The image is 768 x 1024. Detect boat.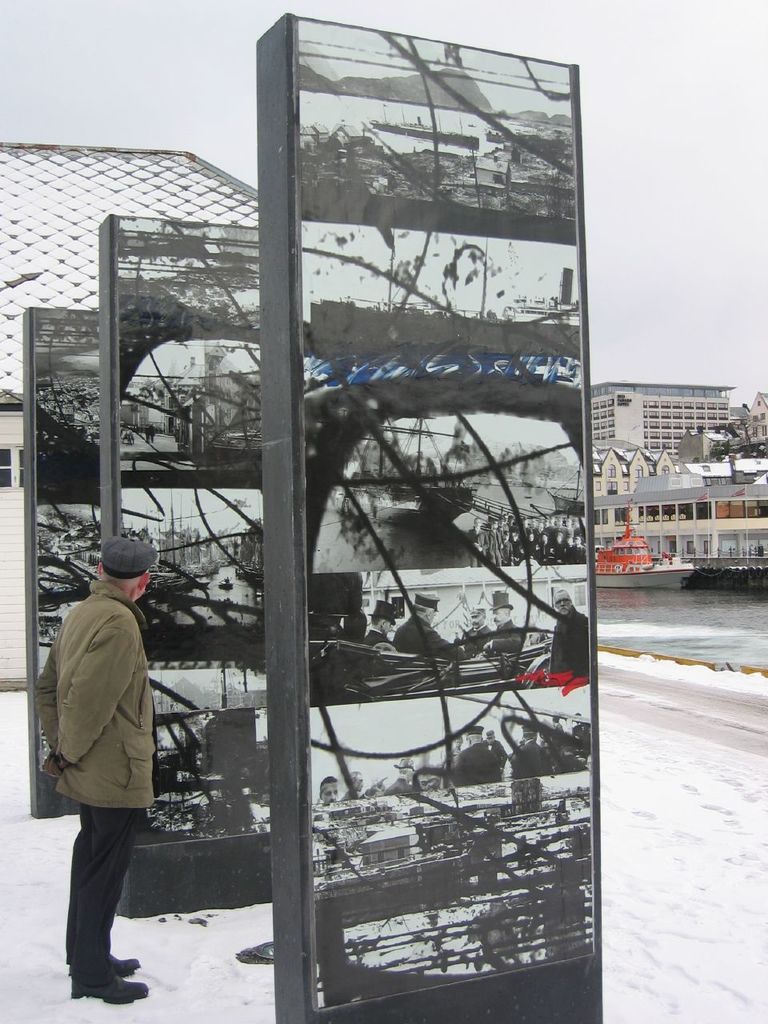
Detection: pyautogui.locateOnScreen(218, 576, 236, 592).
